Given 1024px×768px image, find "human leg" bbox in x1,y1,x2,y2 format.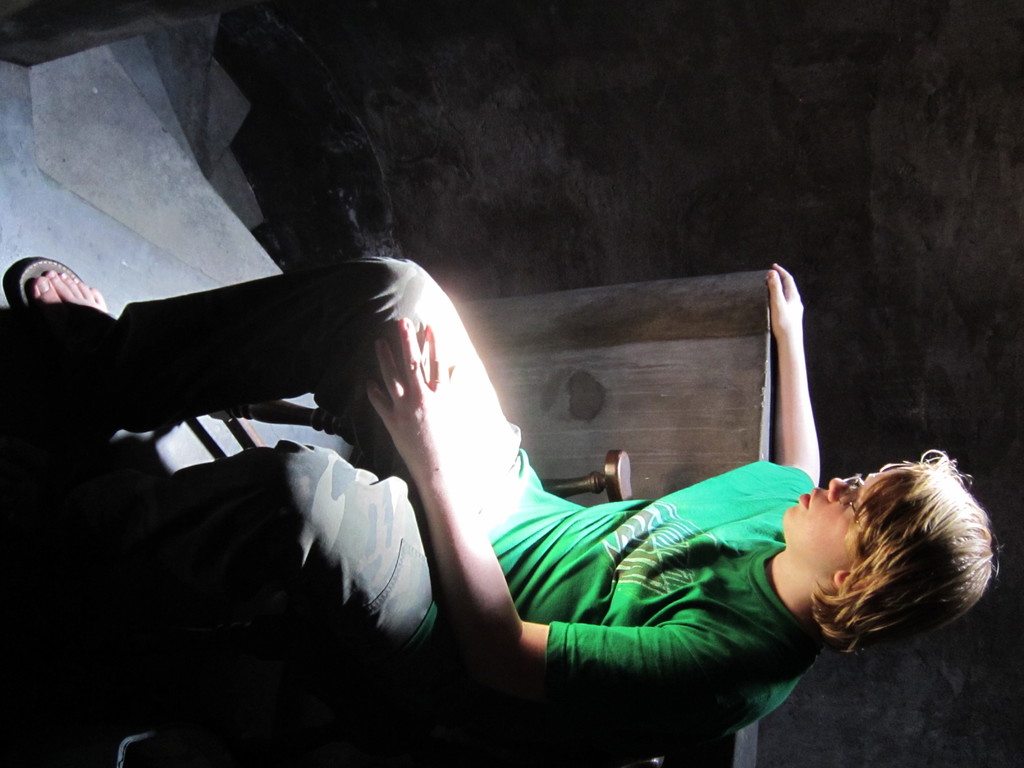
13,442,433,631.
